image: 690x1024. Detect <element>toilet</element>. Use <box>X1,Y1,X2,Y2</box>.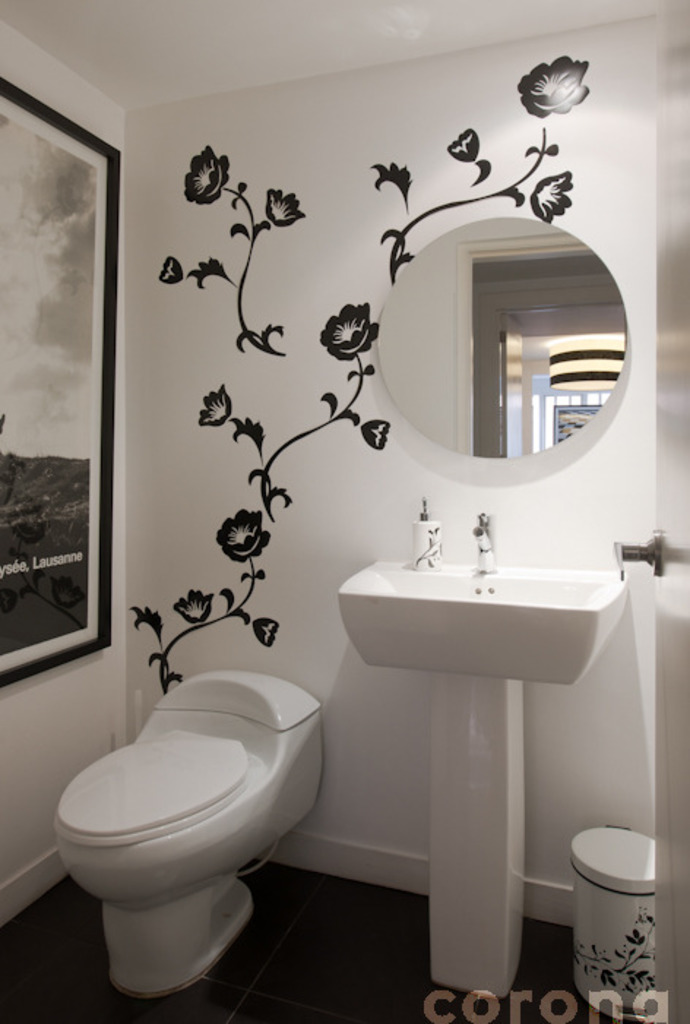
<box>45,661,346,996</box>.
